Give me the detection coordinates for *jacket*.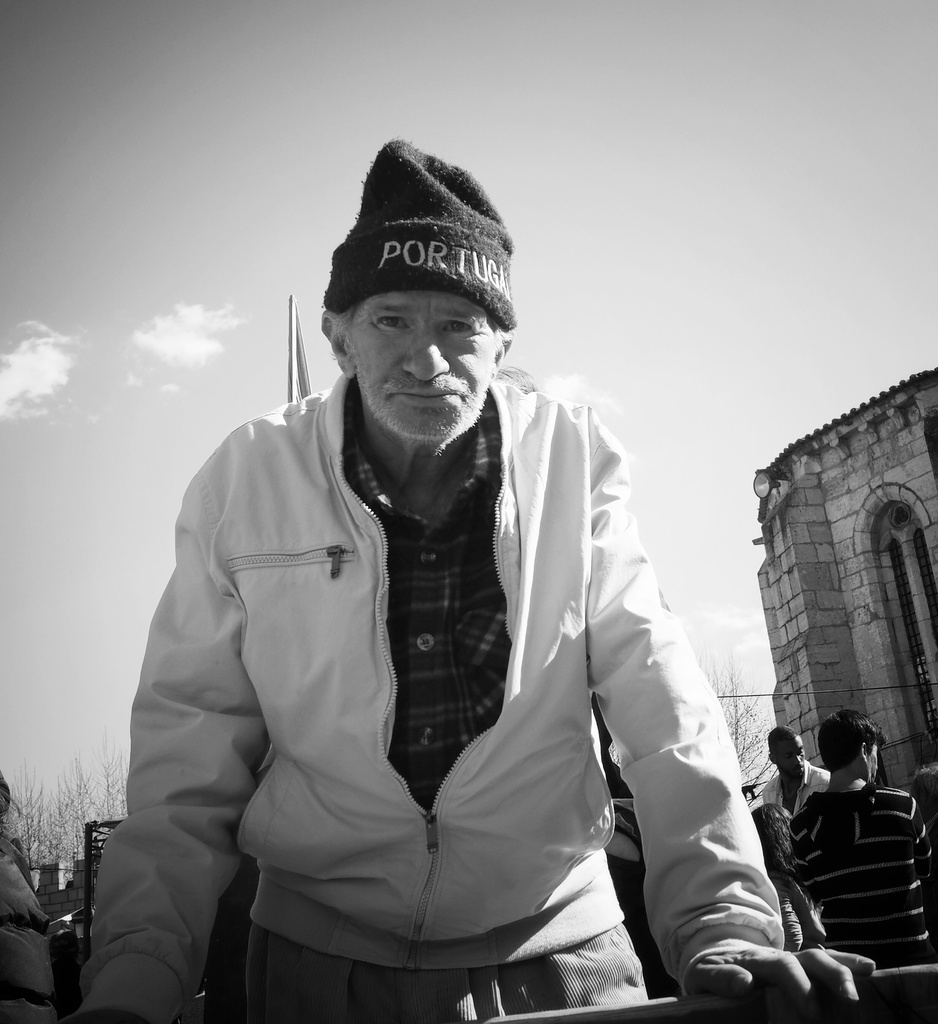
bbox=(96, 271, 715, 982).
